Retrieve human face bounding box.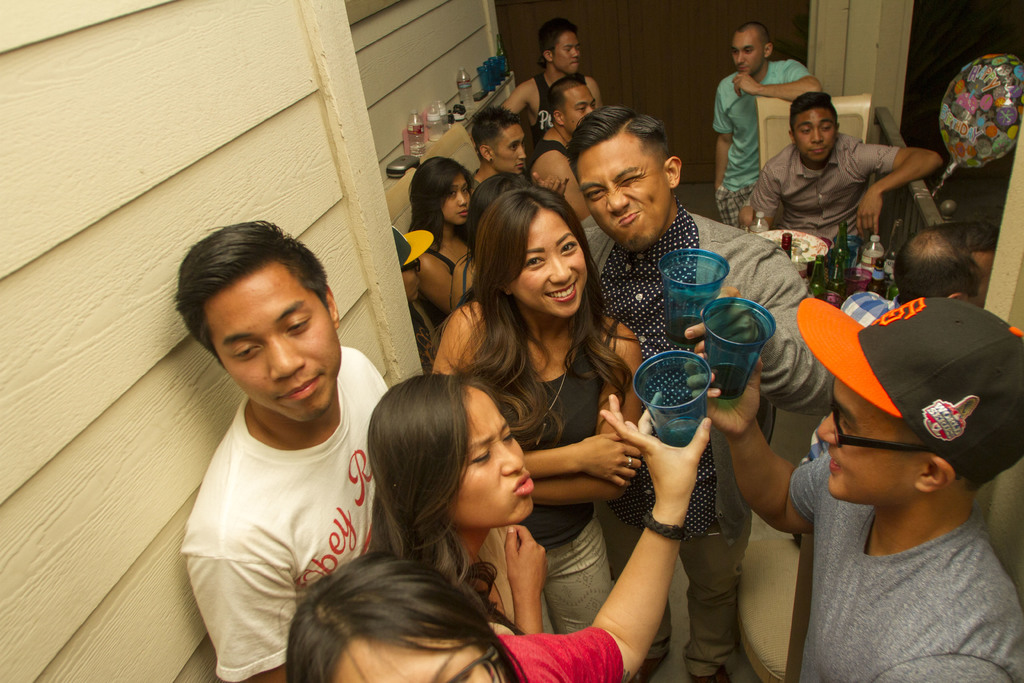
Bounding box: bbox(559, 82, 596, 132).
